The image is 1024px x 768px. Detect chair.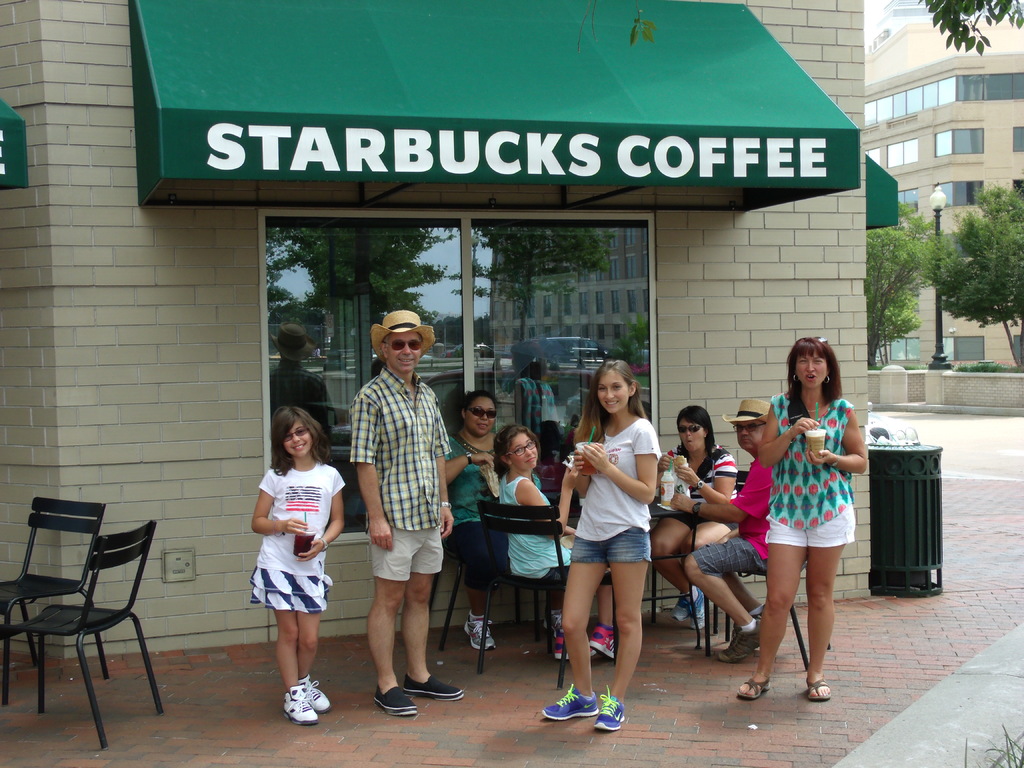
Detection: [left=652, top=468, right=748, bottom=637].
